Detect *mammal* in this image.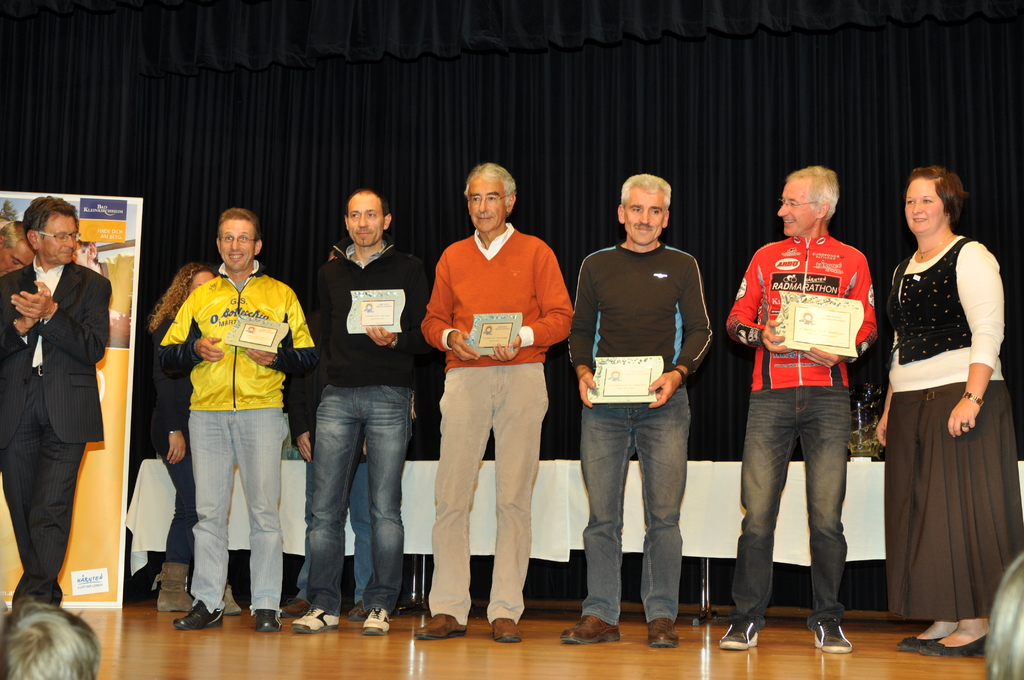
Detection: detection(2, 222, 35, 280).
